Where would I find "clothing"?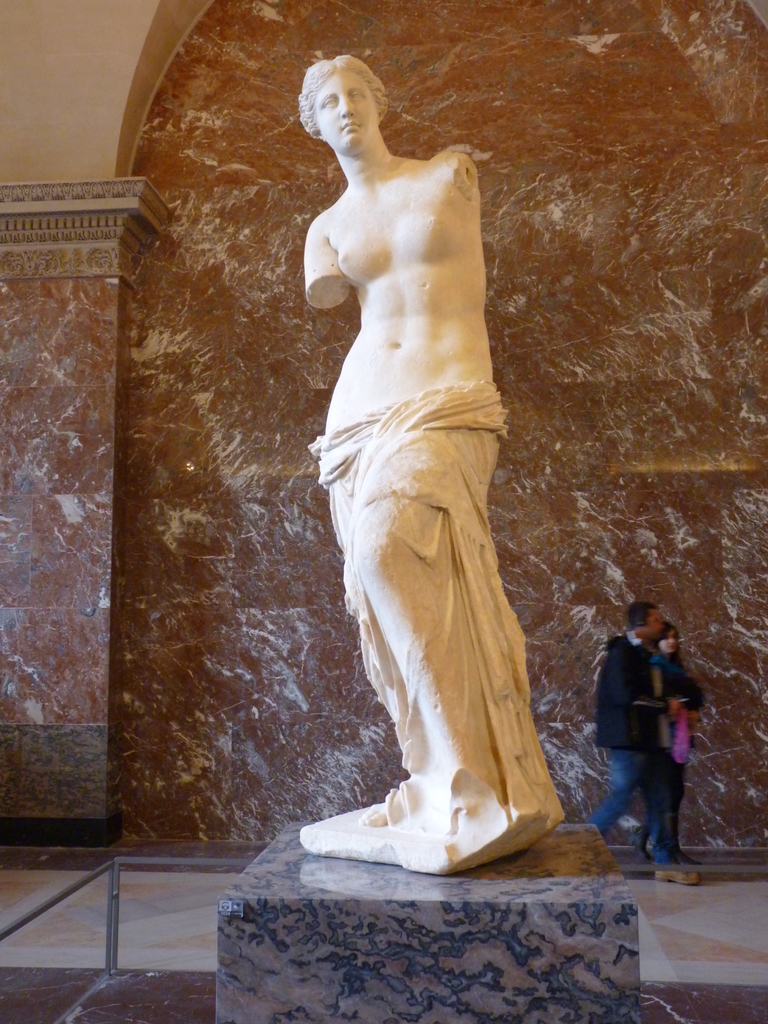
At bbox(585, 633, 678, 872).
